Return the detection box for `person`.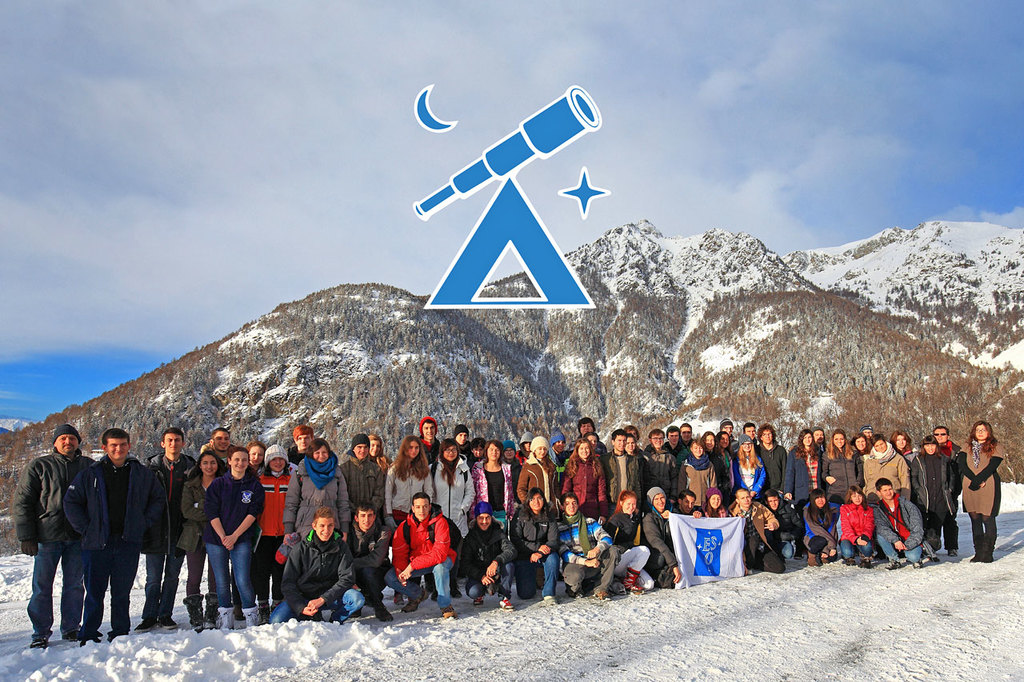
(602, 489, 655, 594).
